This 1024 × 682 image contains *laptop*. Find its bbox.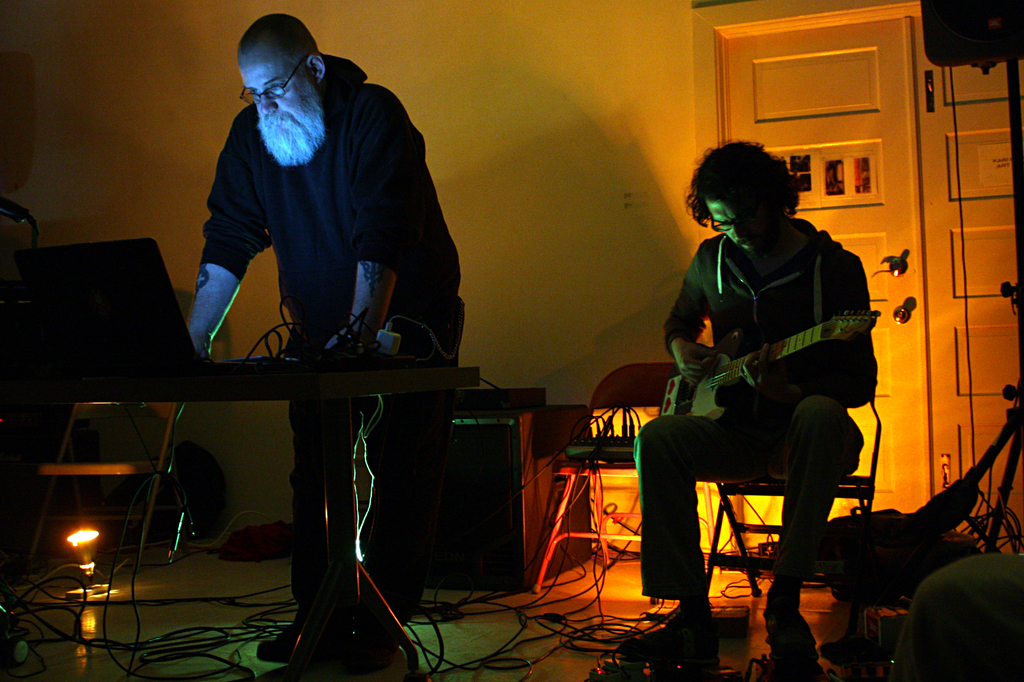
[28, 233, 308, 374].
